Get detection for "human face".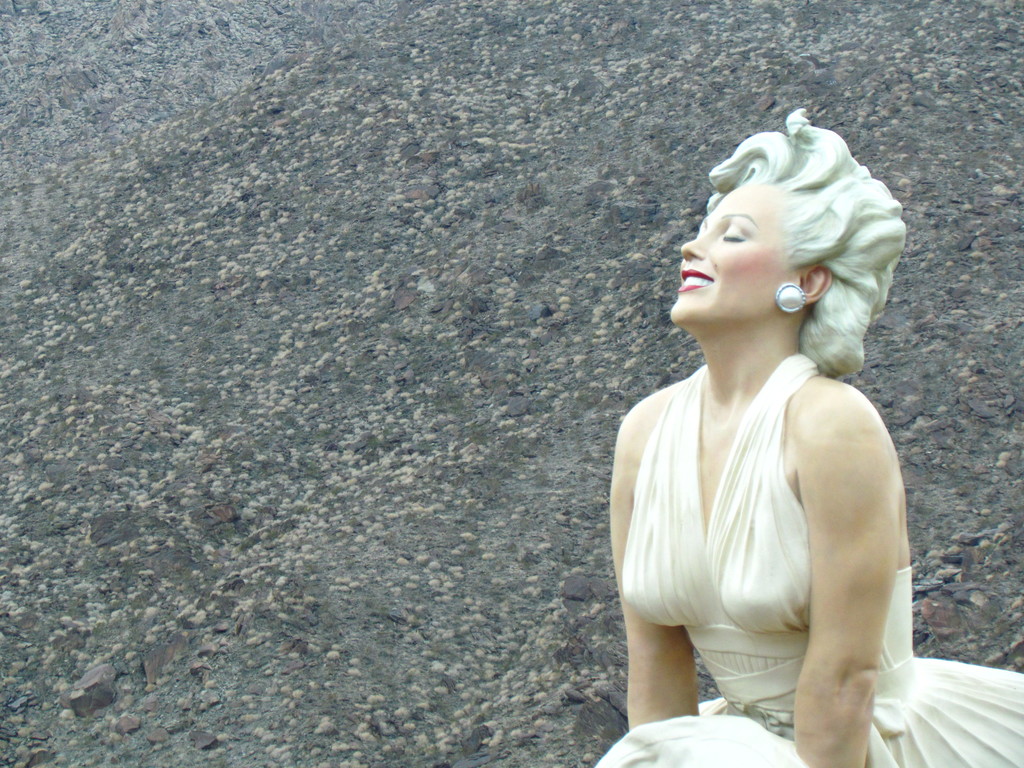
Detection: 670:185:790:328.
